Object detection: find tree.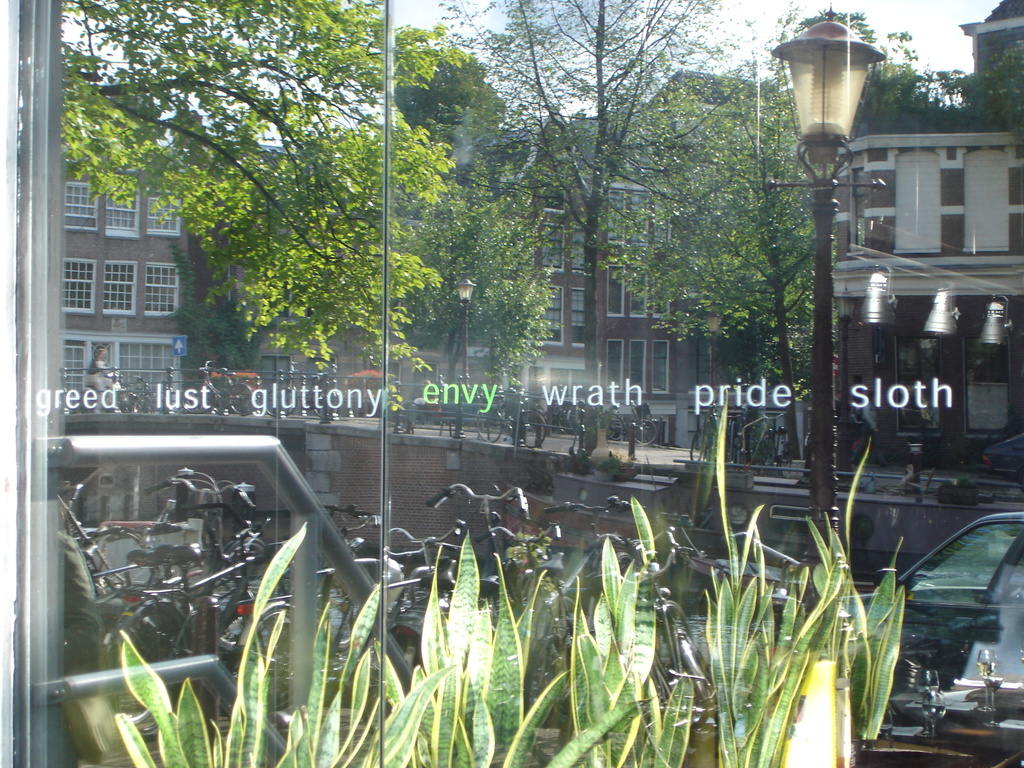
BBox(474, 0, 697, 341).
